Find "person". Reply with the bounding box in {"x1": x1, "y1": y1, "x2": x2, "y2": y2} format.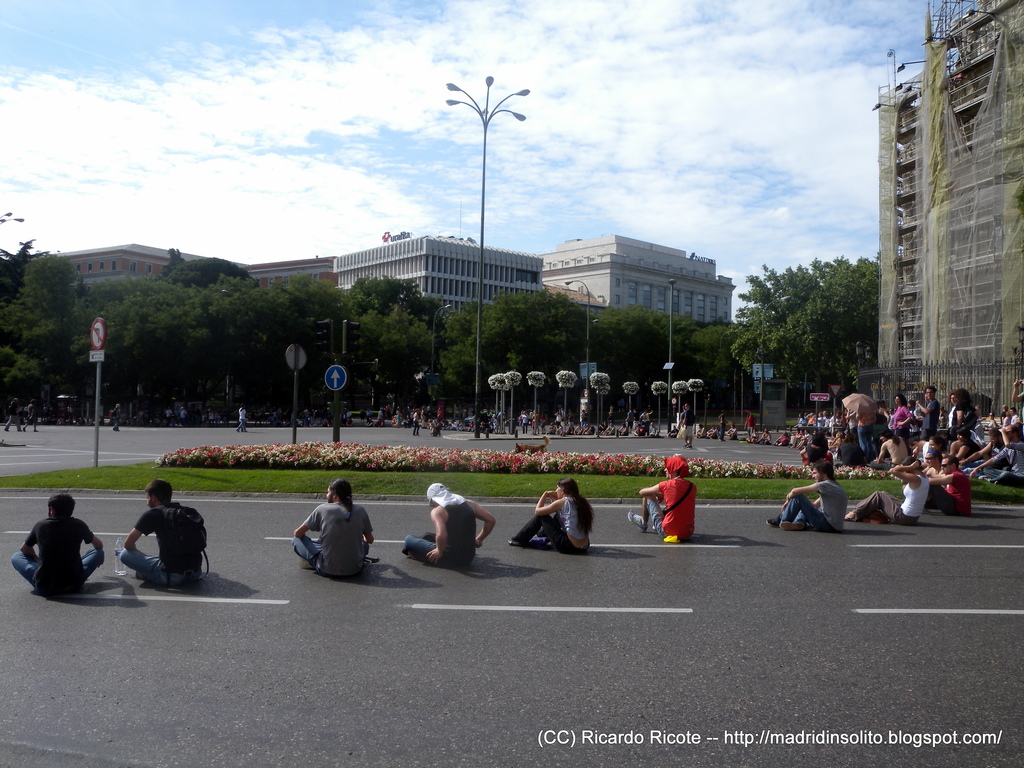
{"x1": 287, "y1": 477, "x2": 376, "y2": 576}.
